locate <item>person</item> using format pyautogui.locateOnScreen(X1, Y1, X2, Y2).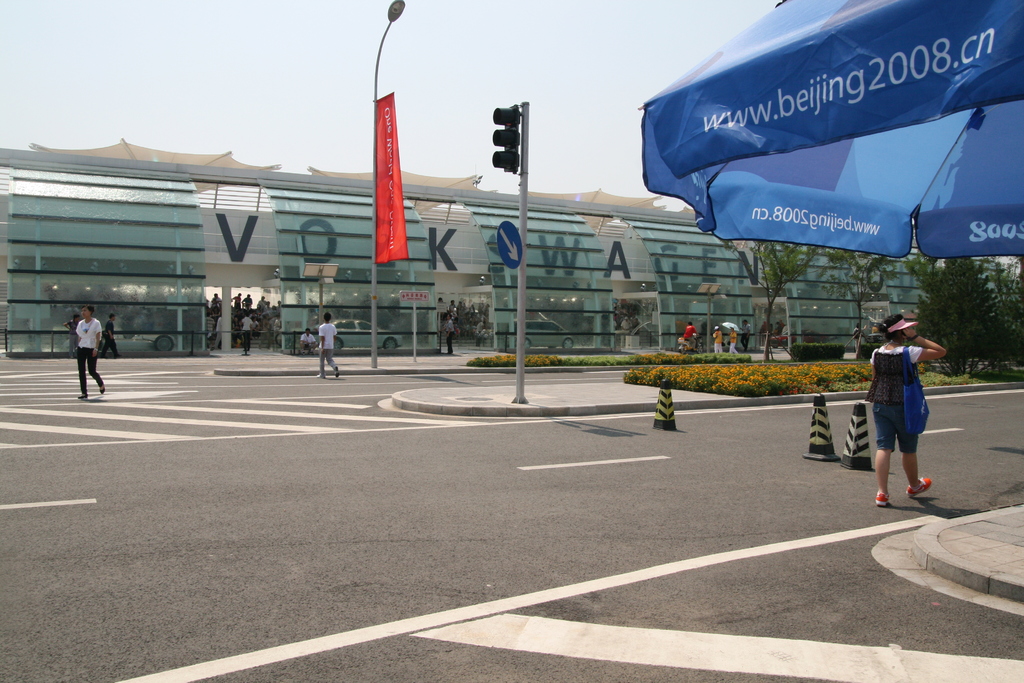
pyautogui.locateOnScreen(102, 311, 120, 355).
